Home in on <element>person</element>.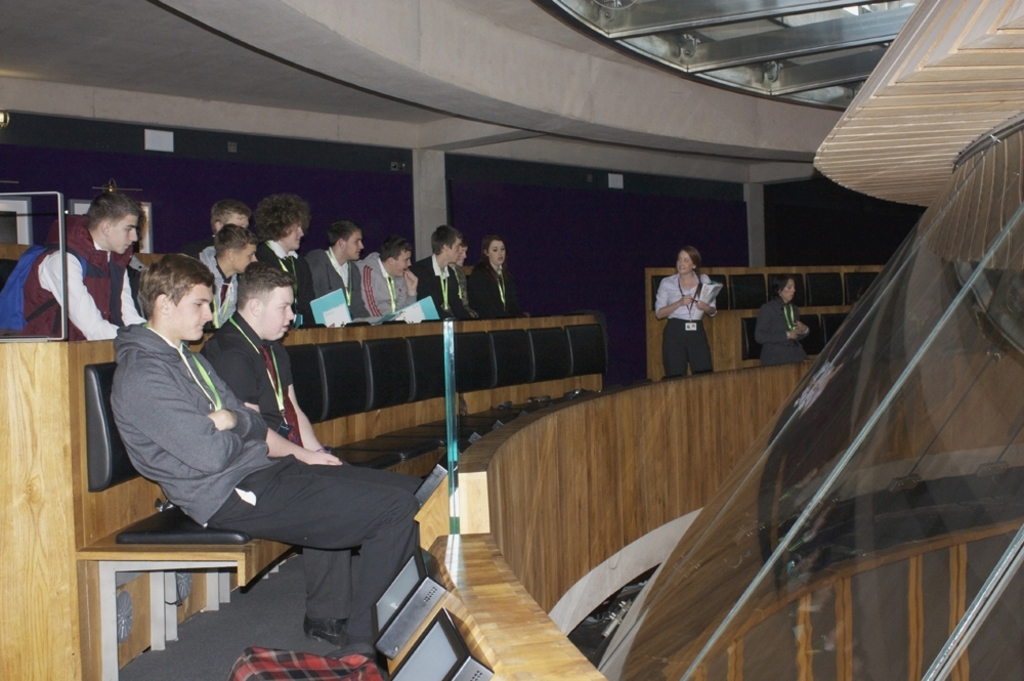
Homed in at detection(652, 242, 722, 374).
